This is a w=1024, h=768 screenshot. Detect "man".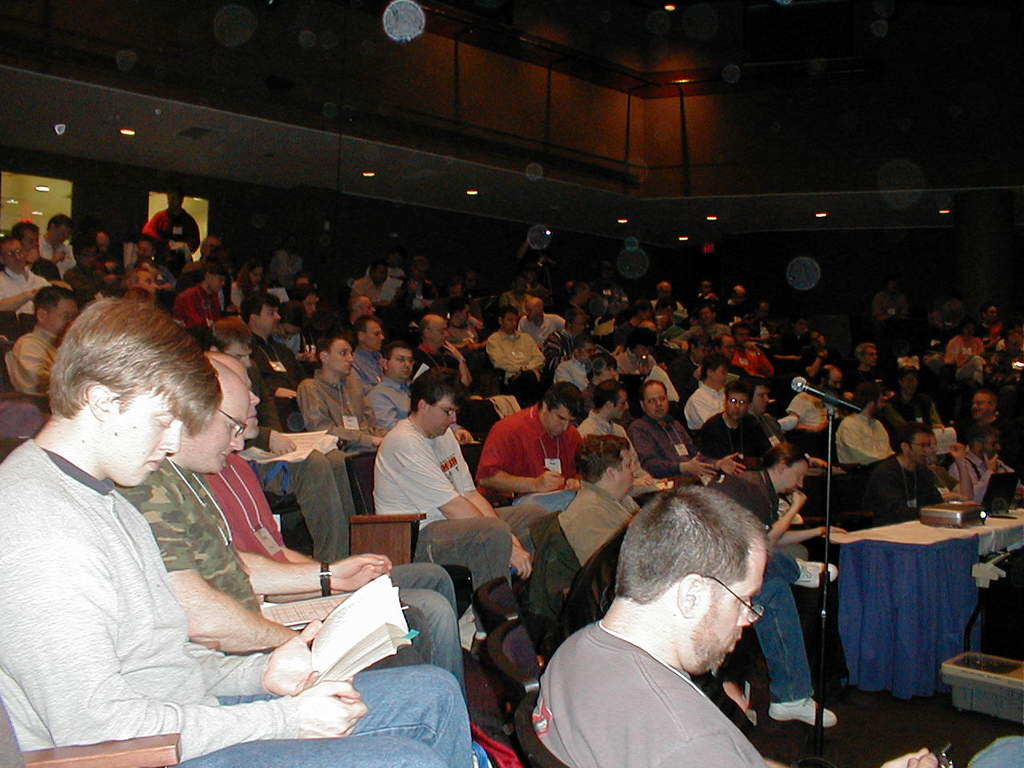
{"left": 298, "top": 333, "right": 398, "bottom": 458}.
